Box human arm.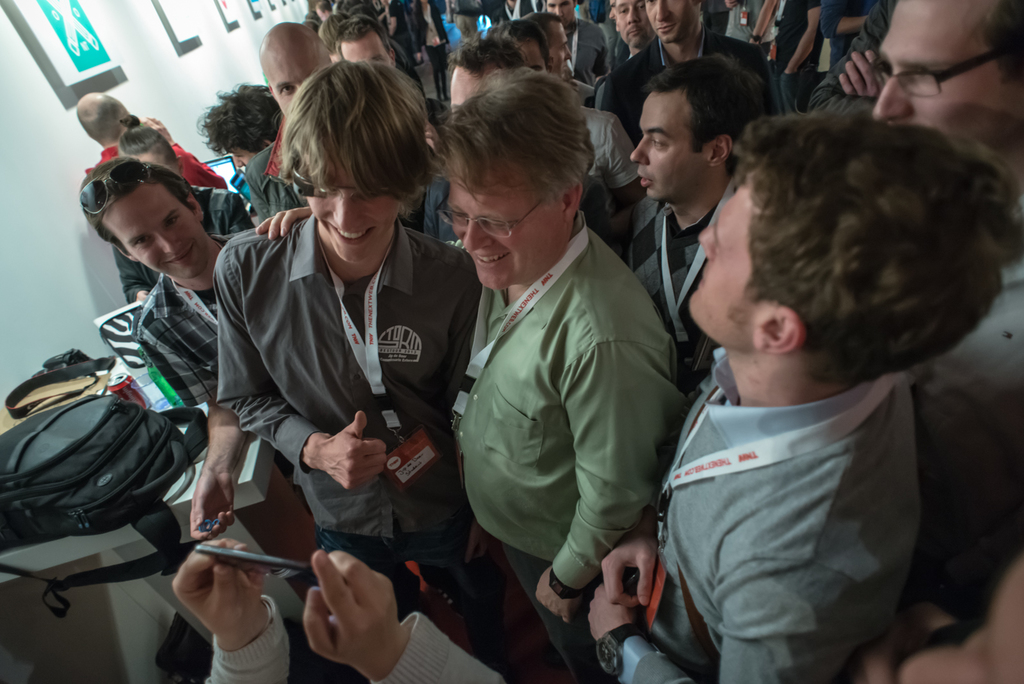
(left=154, top=546, right=296, bottom=680).
